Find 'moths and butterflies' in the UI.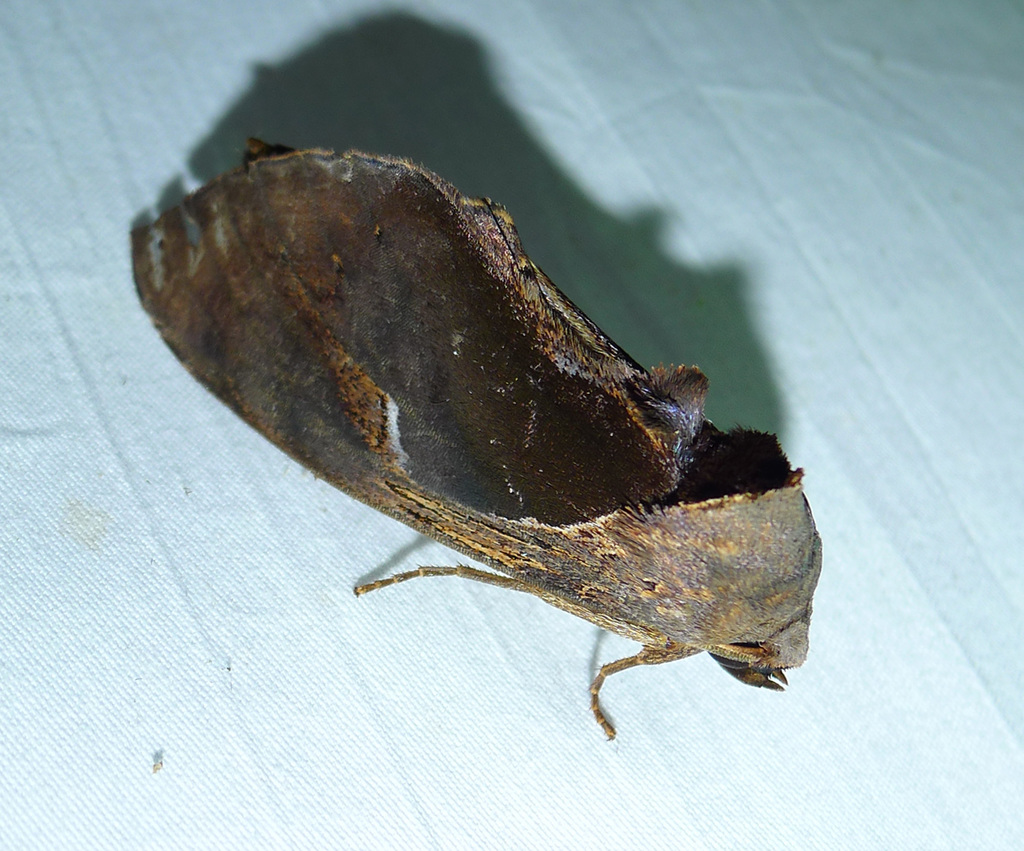
UI element at locate(127, 134, 823, 747).
